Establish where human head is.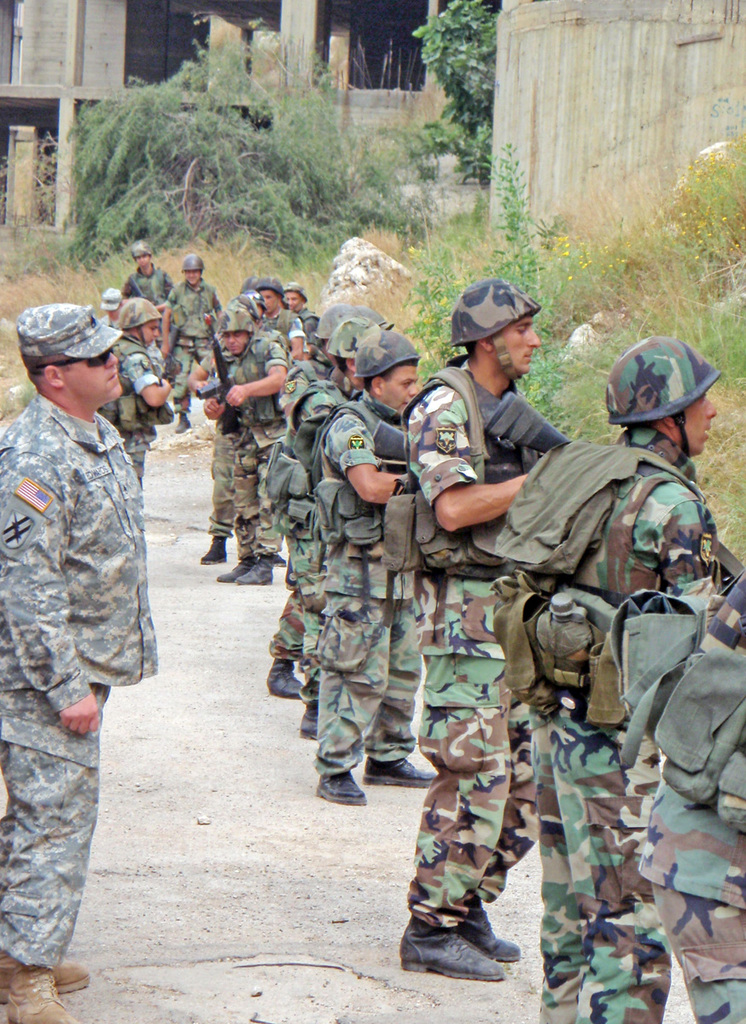
Established at locate(449, 275, 540, 377).
